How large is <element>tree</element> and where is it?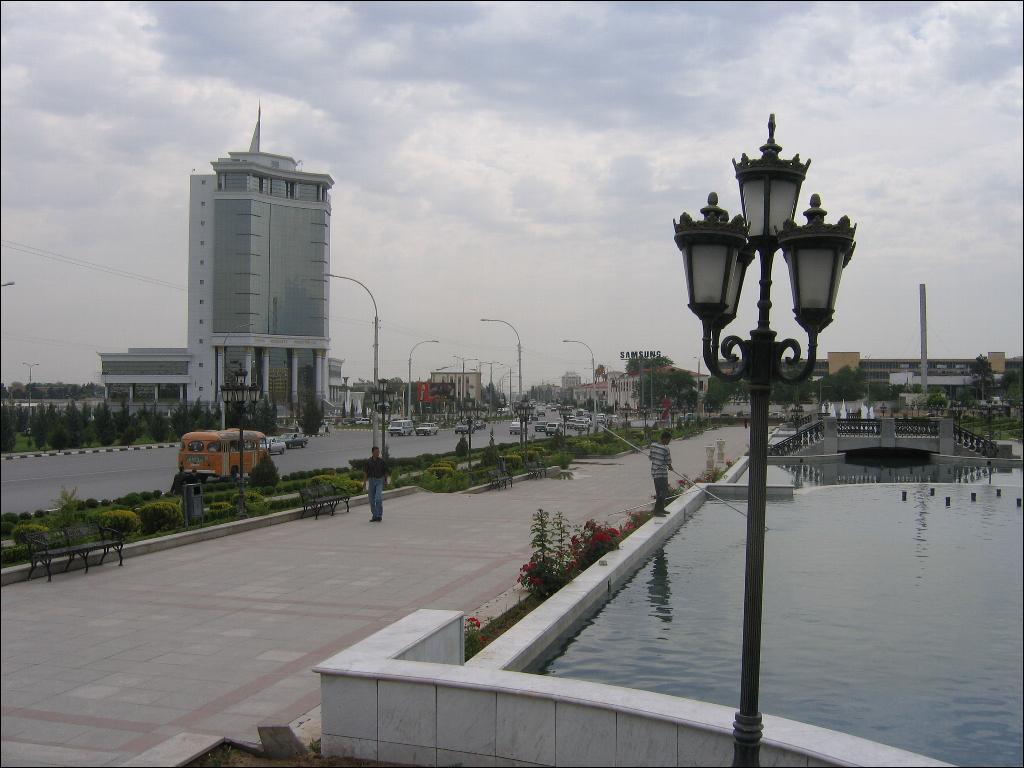
Bounding box: detection(767, 357, 1023, 425).
